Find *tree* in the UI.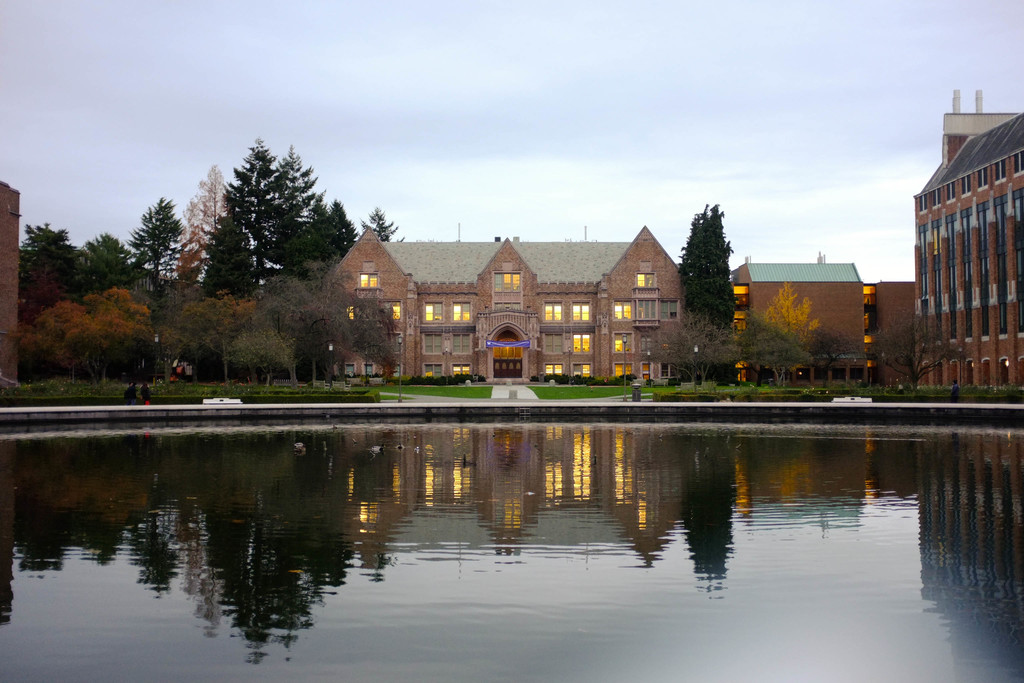
UI element at 179 152 243 284.
